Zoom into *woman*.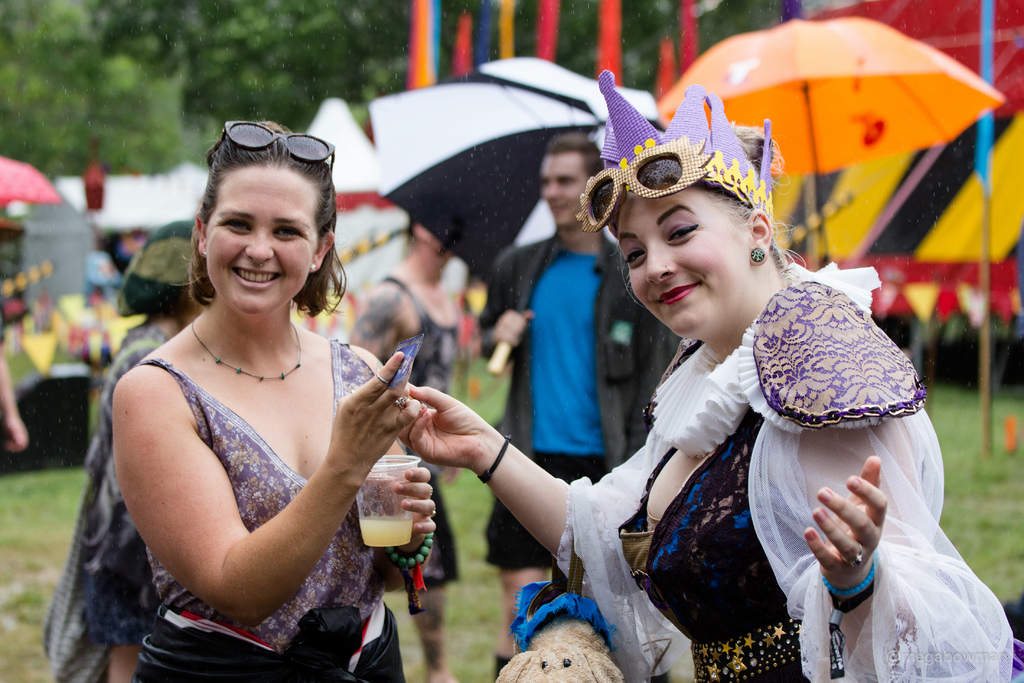
Zoom target: <region>400, 70, 1015, 681</region>.
